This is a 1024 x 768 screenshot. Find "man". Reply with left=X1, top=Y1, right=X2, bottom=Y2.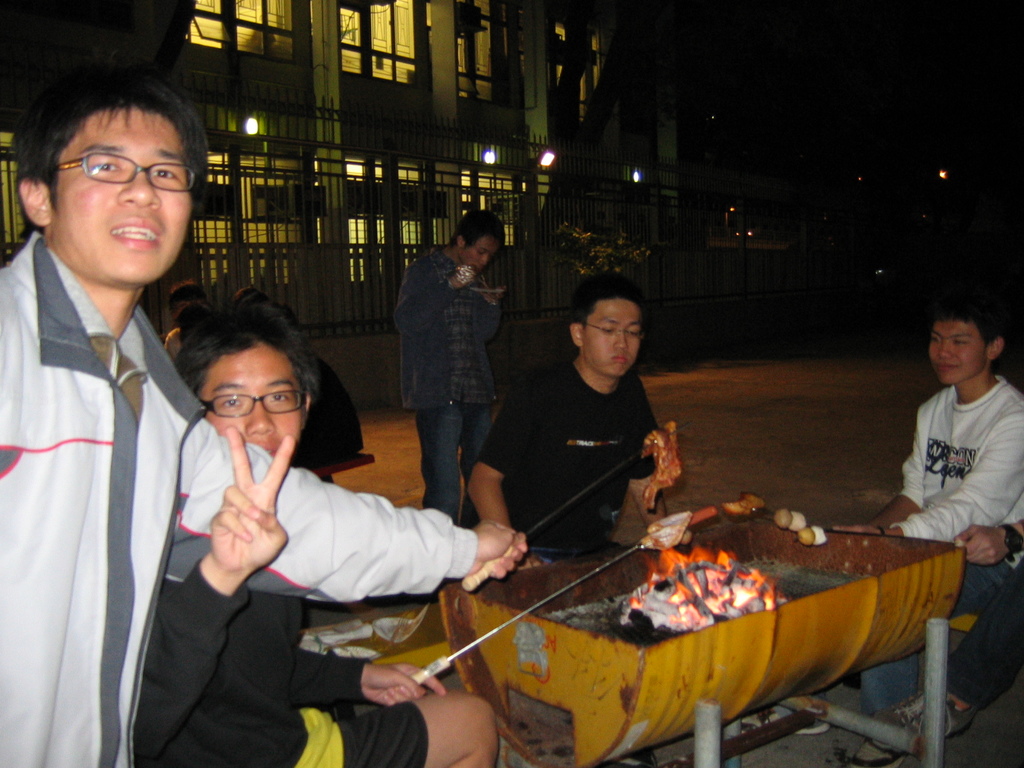
left=402, top=209, right=501, bottom=527.
